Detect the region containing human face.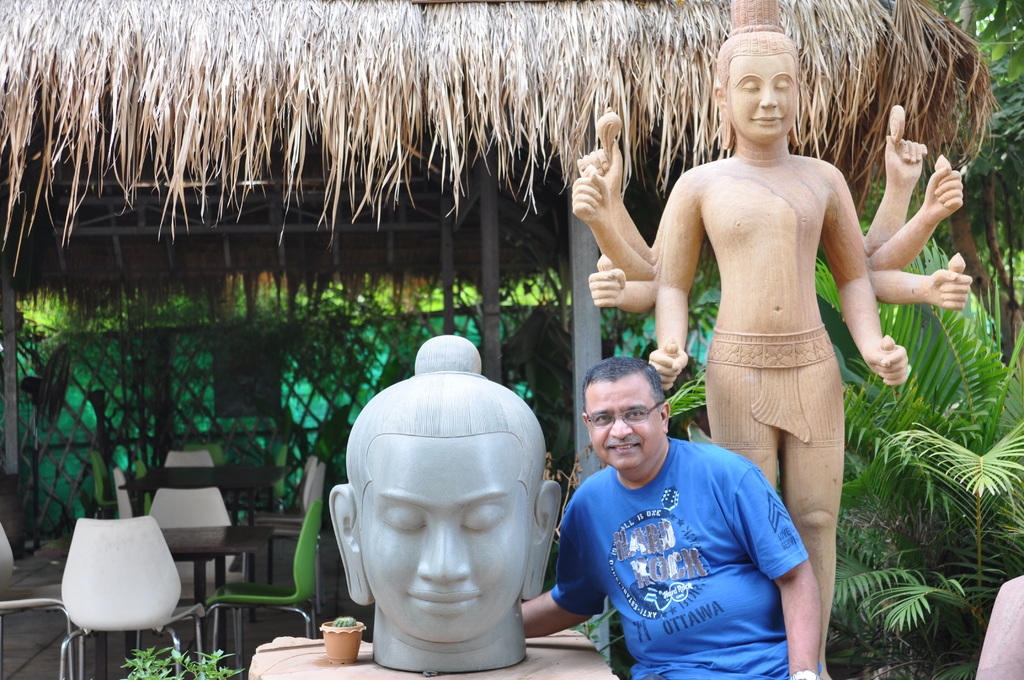
[left=584, top=368, right=662, bottom=470].
